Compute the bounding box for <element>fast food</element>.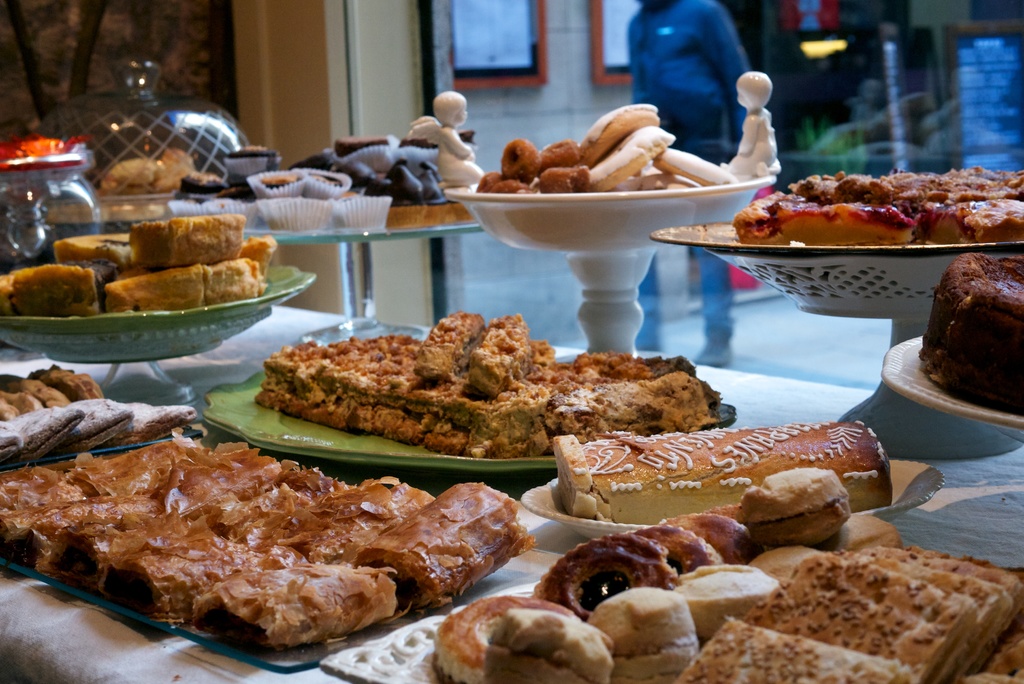
box(77, 396, 131, 449).
